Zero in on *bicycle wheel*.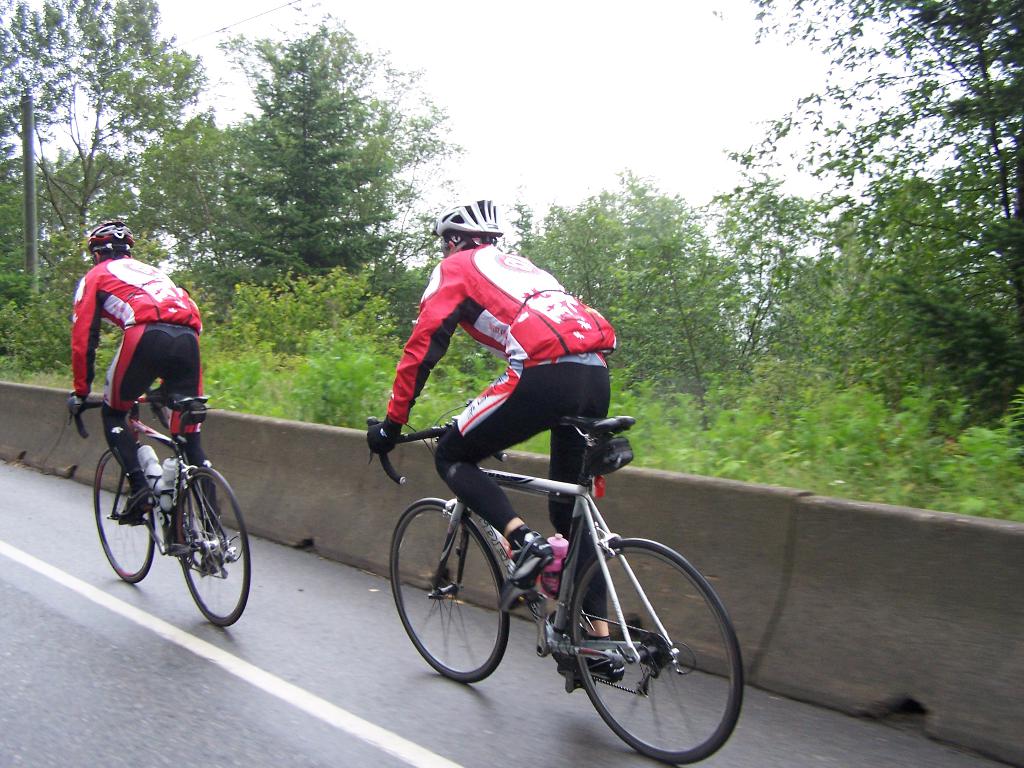
Zeroed in: (563, 532, 747, 765).
